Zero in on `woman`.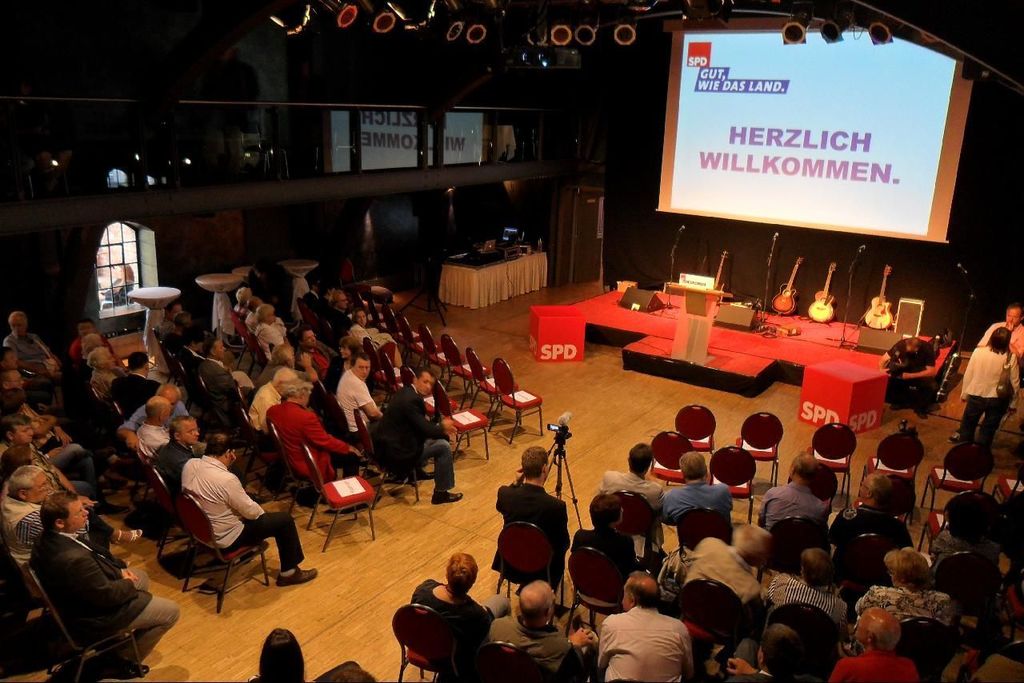
Zeroed in: rect(79, 334, 104, 371).
